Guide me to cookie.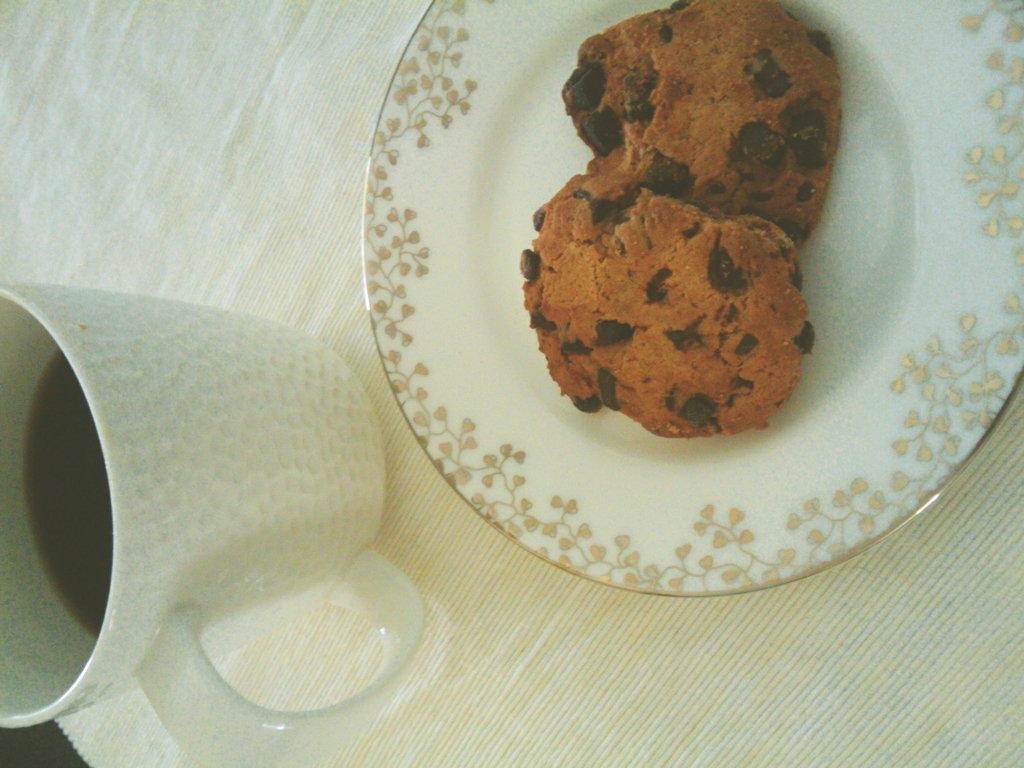
Guidance: select_region(559, 0, 842, 244).
